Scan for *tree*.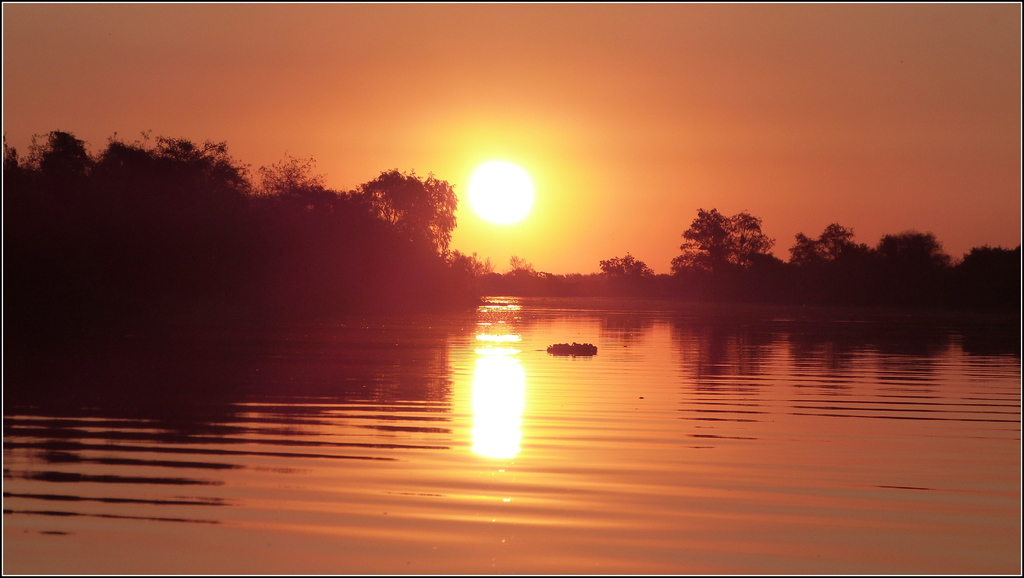
Scan result: bbox(674, 195, 778, 284).
